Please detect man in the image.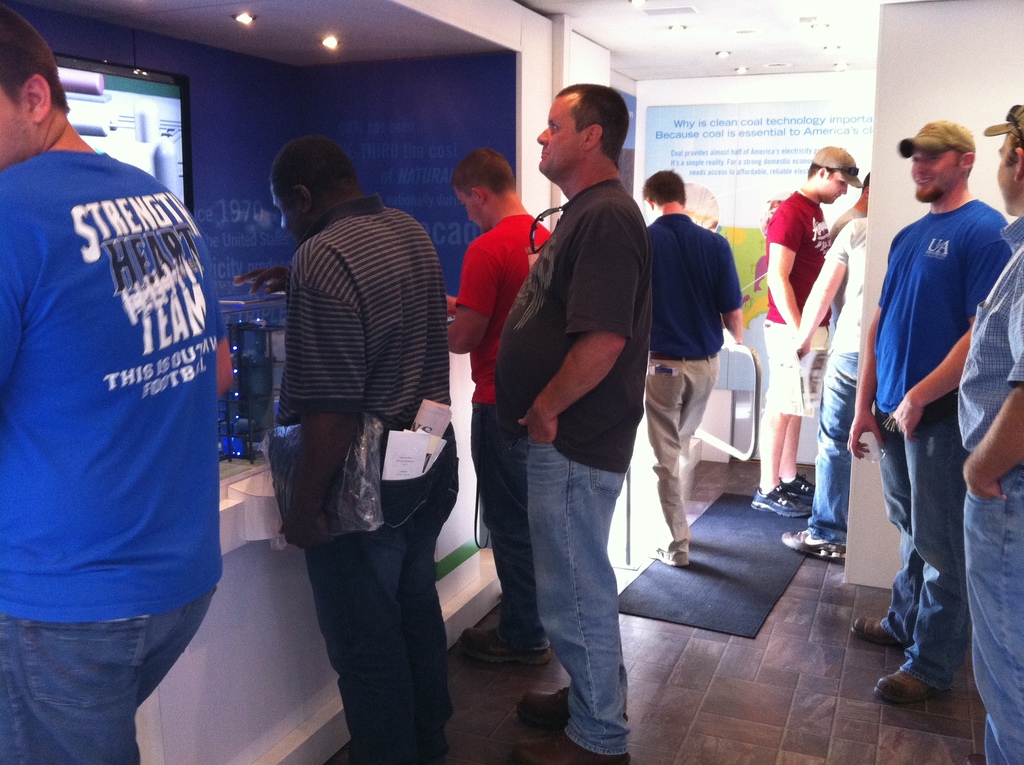
bbox(952, 95, 1023, 764).
